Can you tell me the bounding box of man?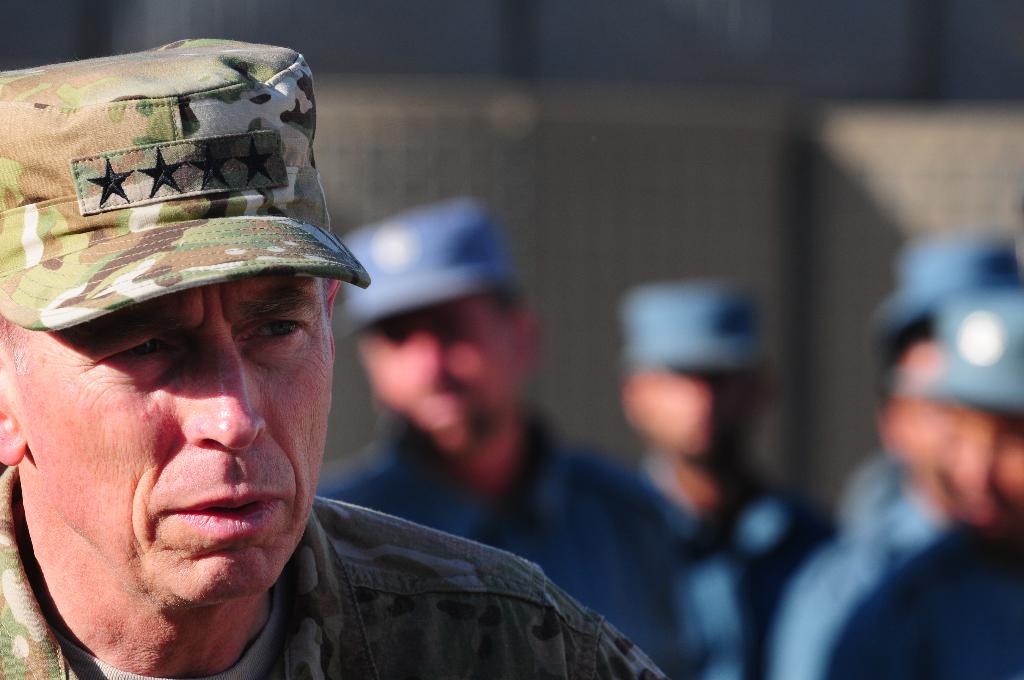
locate(0, 36, 666, 679).
